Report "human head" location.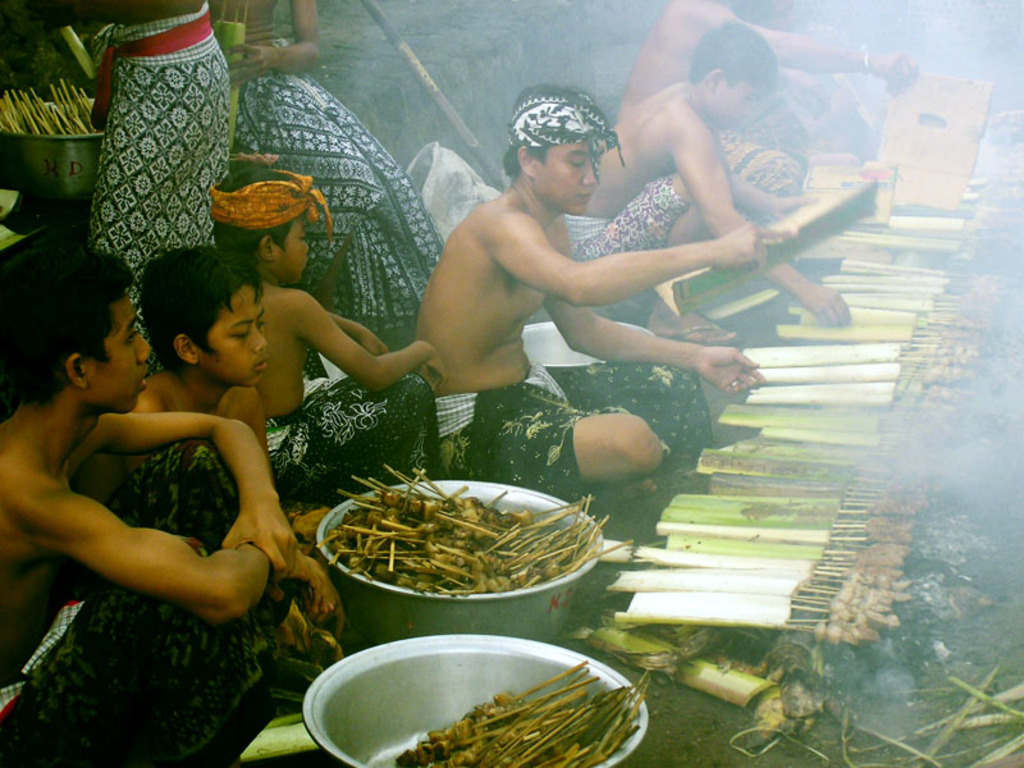
Report: [732,0,788,28].
